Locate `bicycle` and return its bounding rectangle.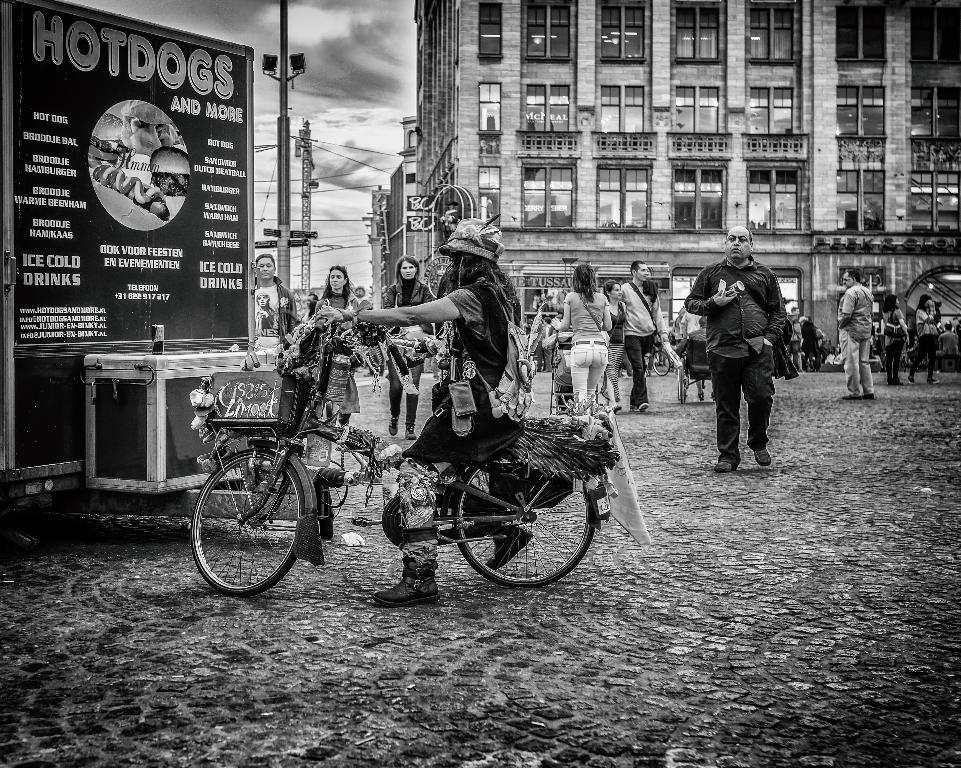
<region>207, 352, 611, 607</region>.
